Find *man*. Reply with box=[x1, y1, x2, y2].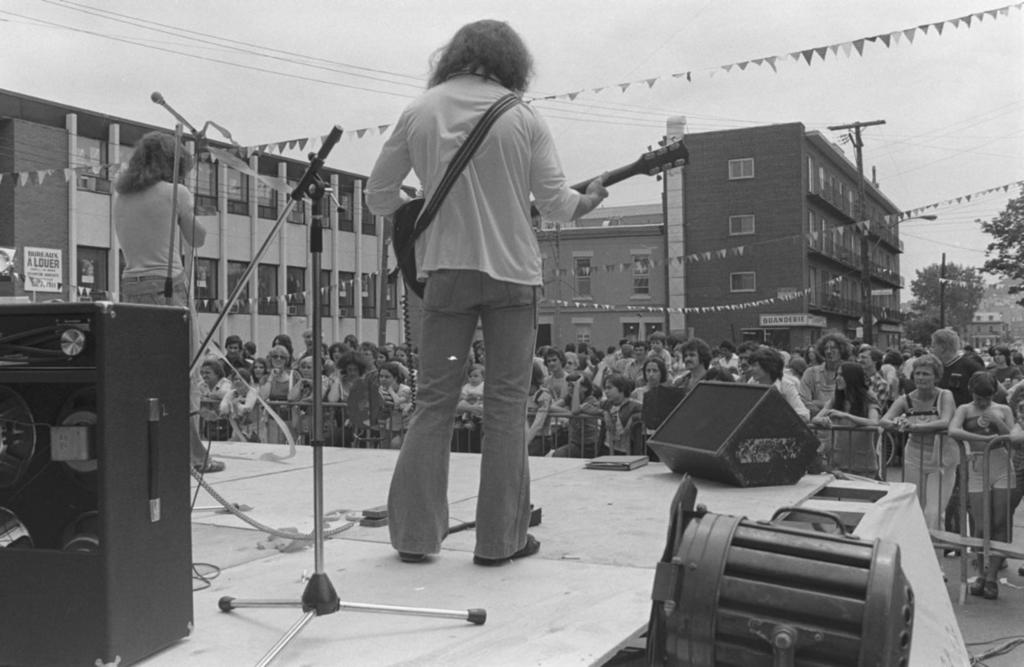
box=[625, 342, 649, 382].
